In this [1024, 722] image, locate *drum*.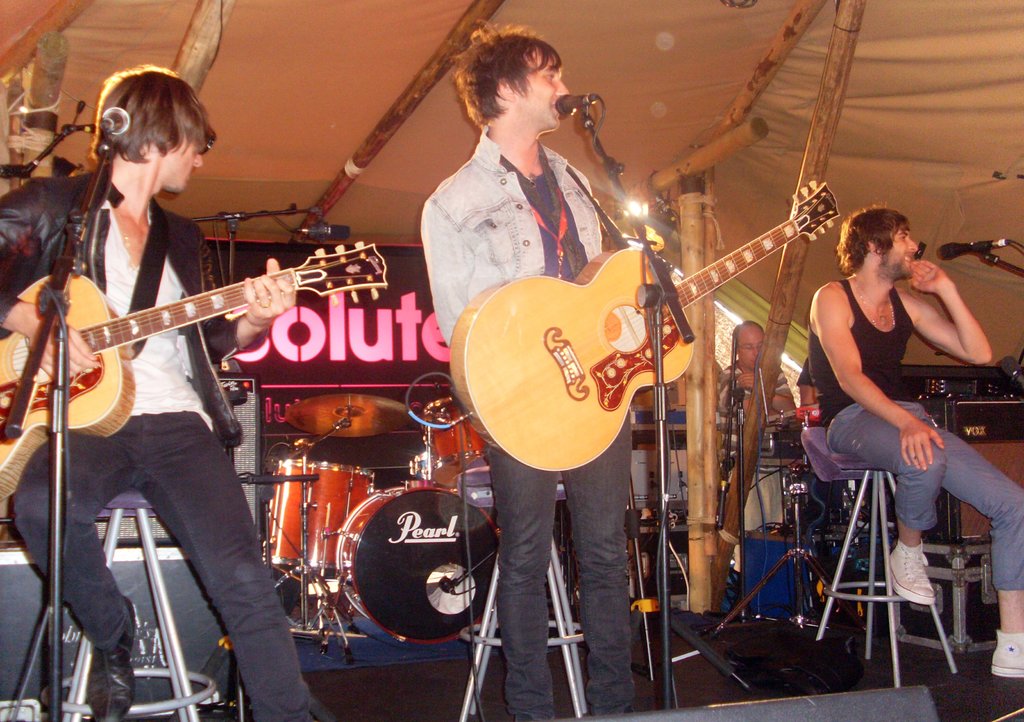
Bounding box: [x1=260, y1=461, x2=380, y2=584].
